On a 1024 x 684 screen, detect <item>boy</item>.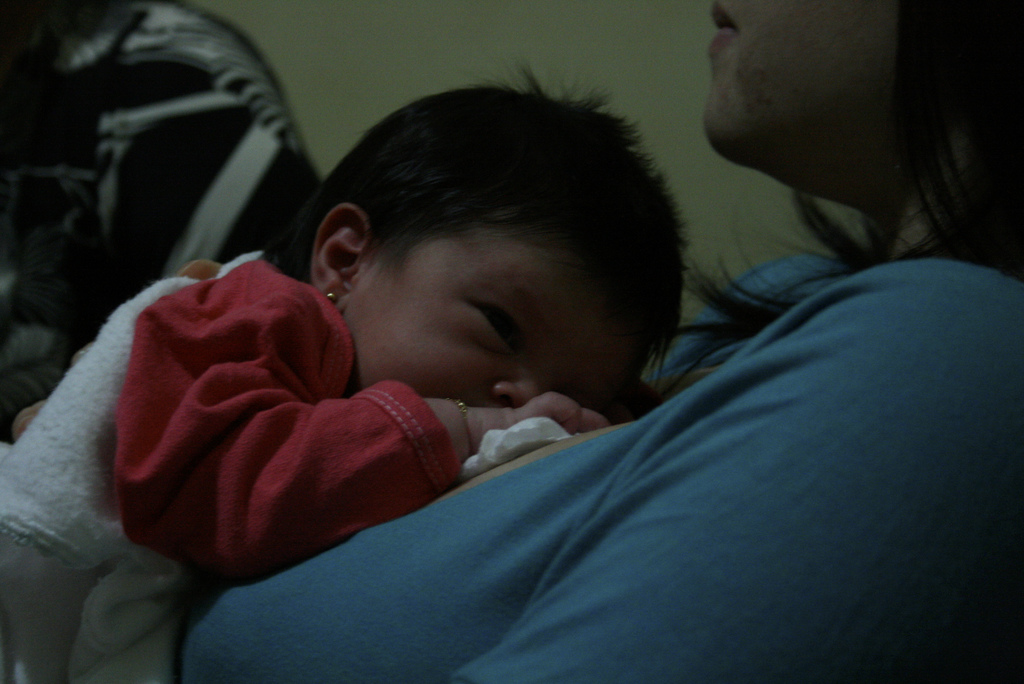
<box>111,60,694,586</box>.
